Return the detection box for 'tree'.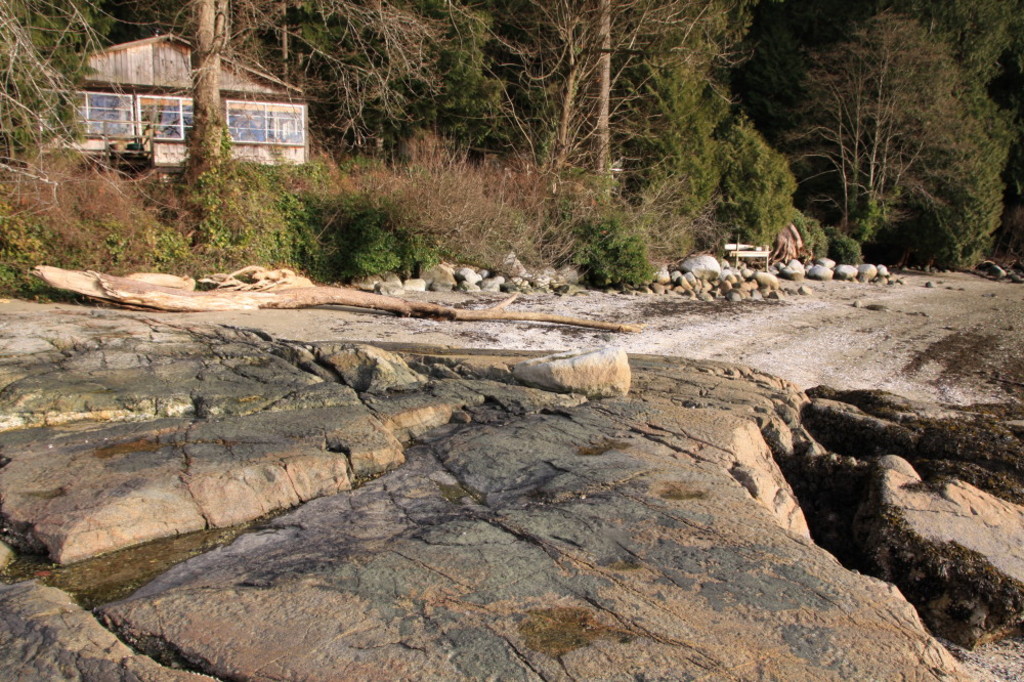
[x1=714, y1=19, x2=1014, y2=271].
